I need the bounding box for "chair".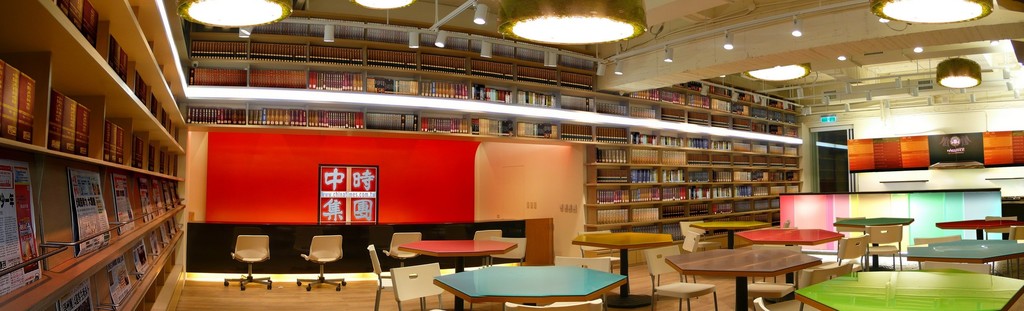
Here it is: 292:231:351:291.
